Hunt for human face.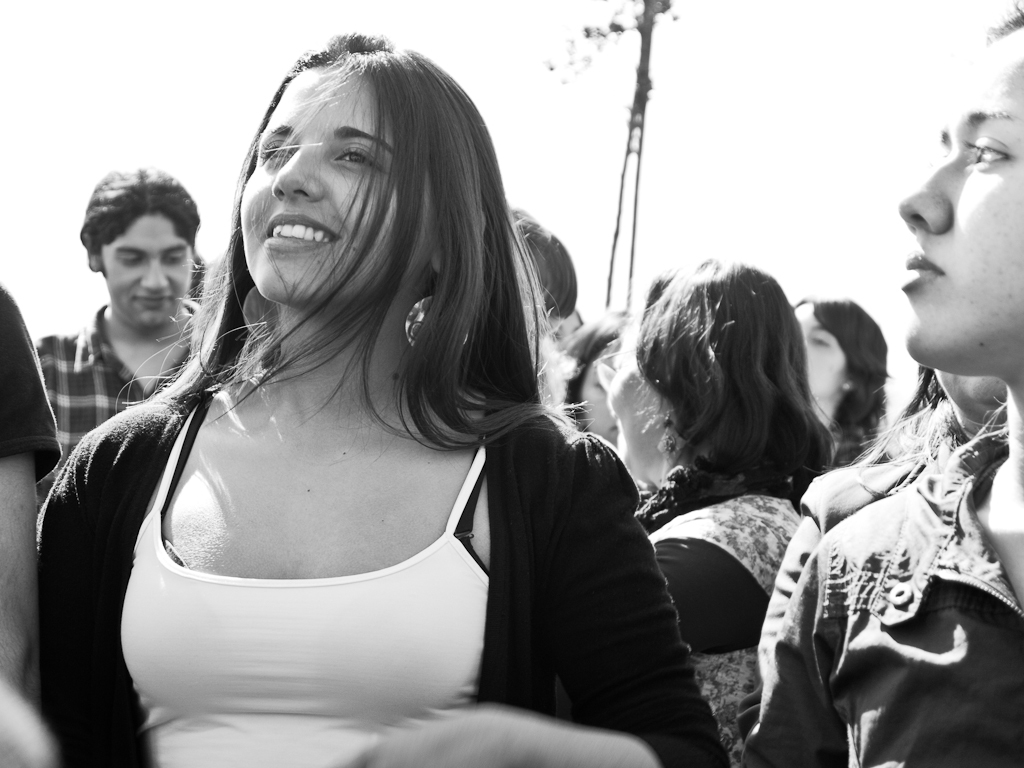
Hunted down at rect(99, 219, 191, 330).
